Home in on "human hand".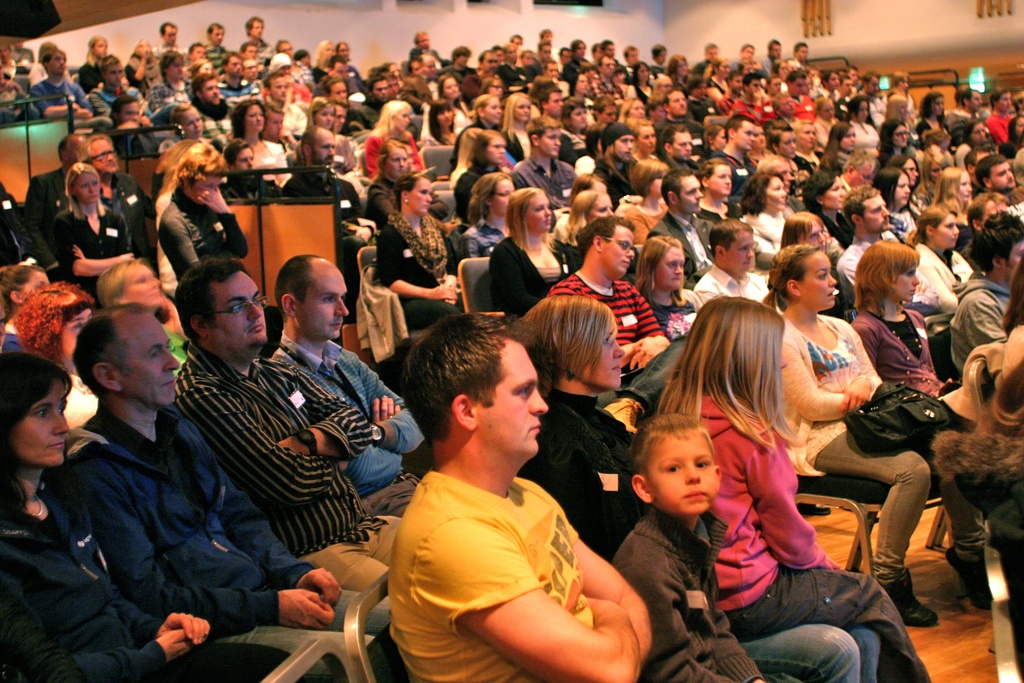
Homed in at pyautogui.locateOnScreen(135, 46, 148, 59).
